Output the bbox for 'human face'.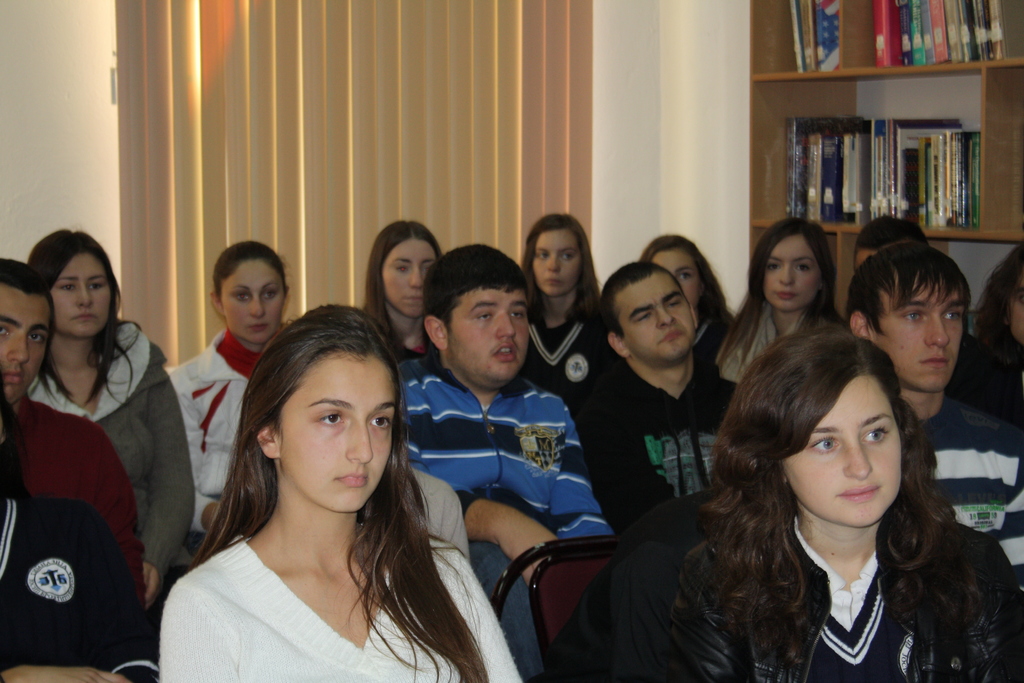
left=0, top=280, right=48, bottom=404.
